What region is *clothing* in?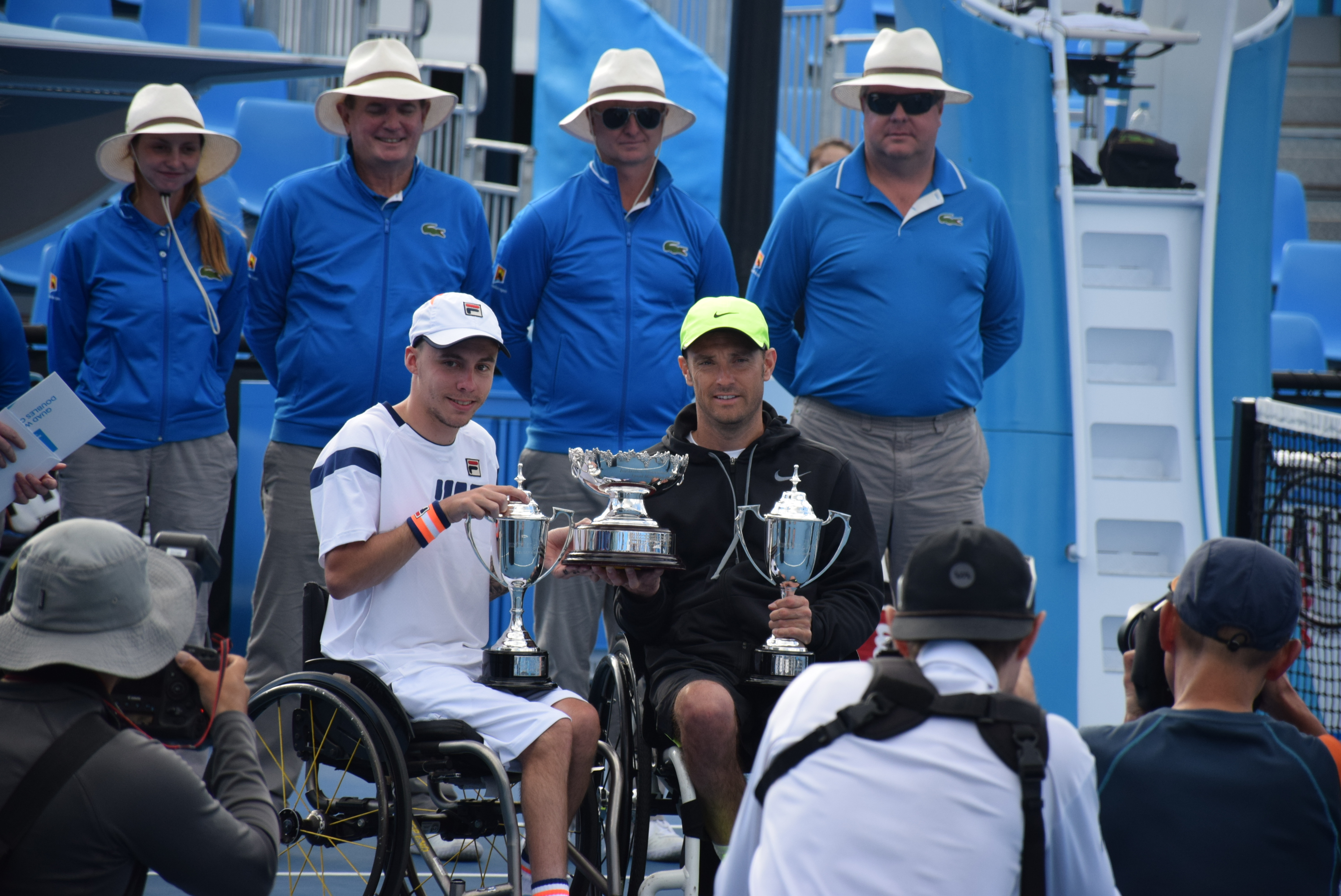
left=482, top=314, right=601, bottom=401.
